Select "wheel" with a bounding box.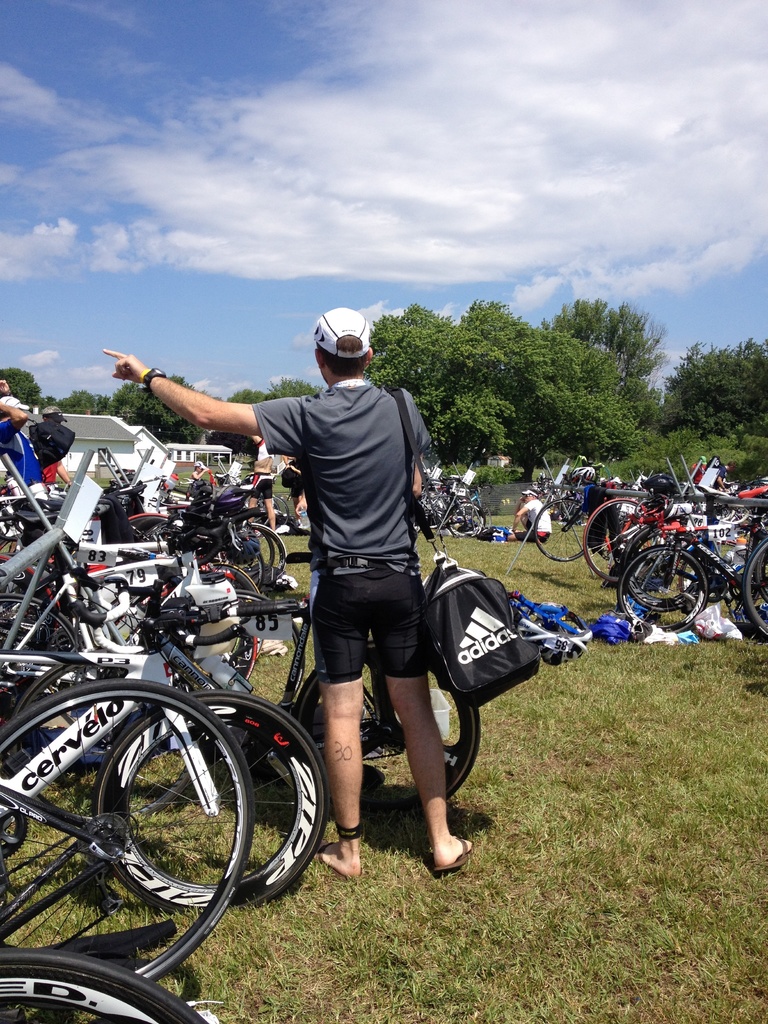
x1=254, y1=525, x2=275, y2=564.
